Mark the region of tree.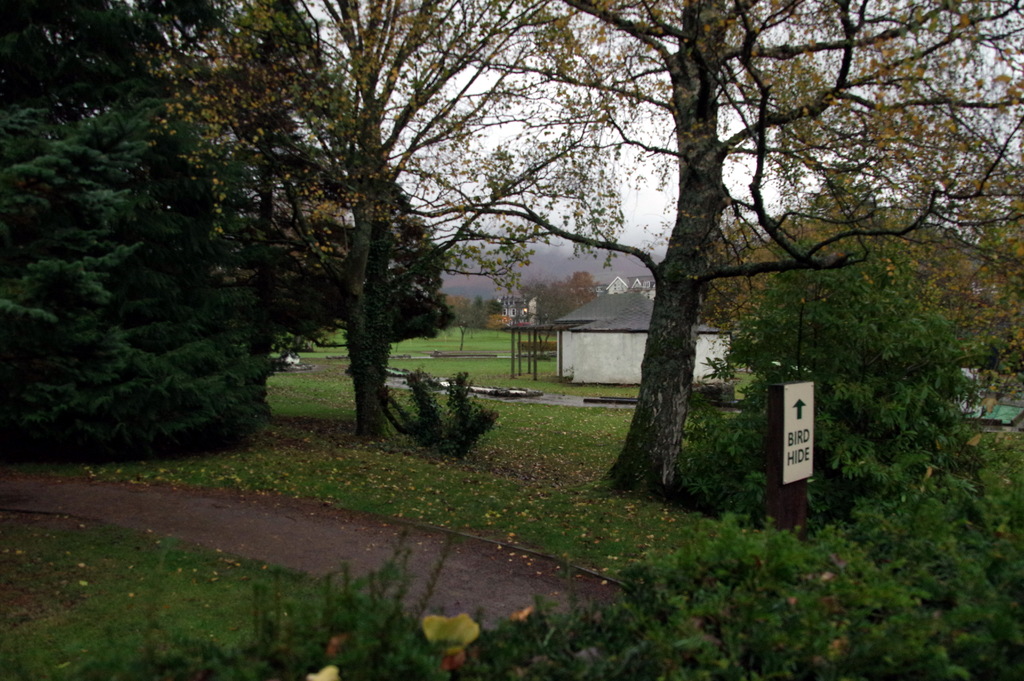
Region: [left=572, top=266, right=595, bottom=308].
